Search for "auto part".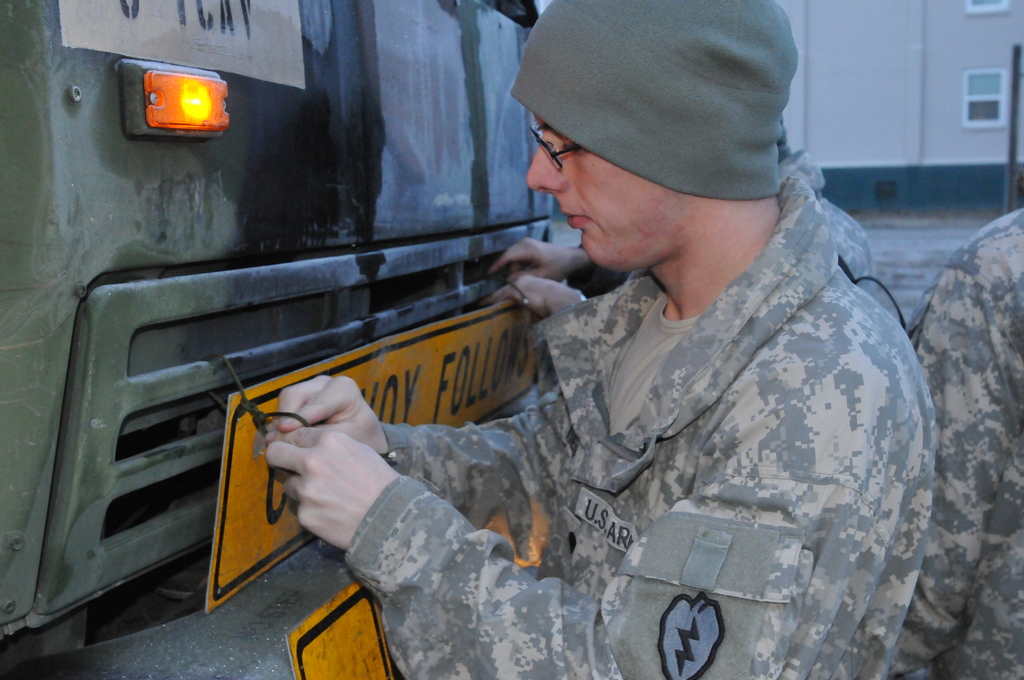
Found at select_region(106, 35, 234, 145).
